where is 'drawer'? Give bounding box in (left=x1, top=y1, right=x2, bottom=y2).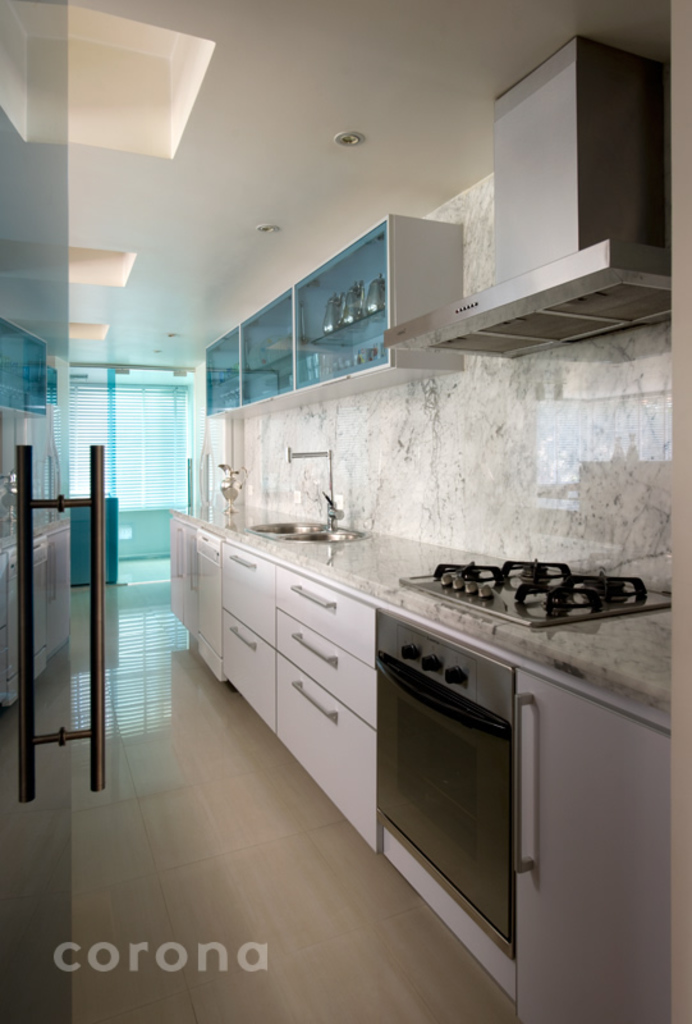
(left=275, top=609, right=381, bottom=727).
